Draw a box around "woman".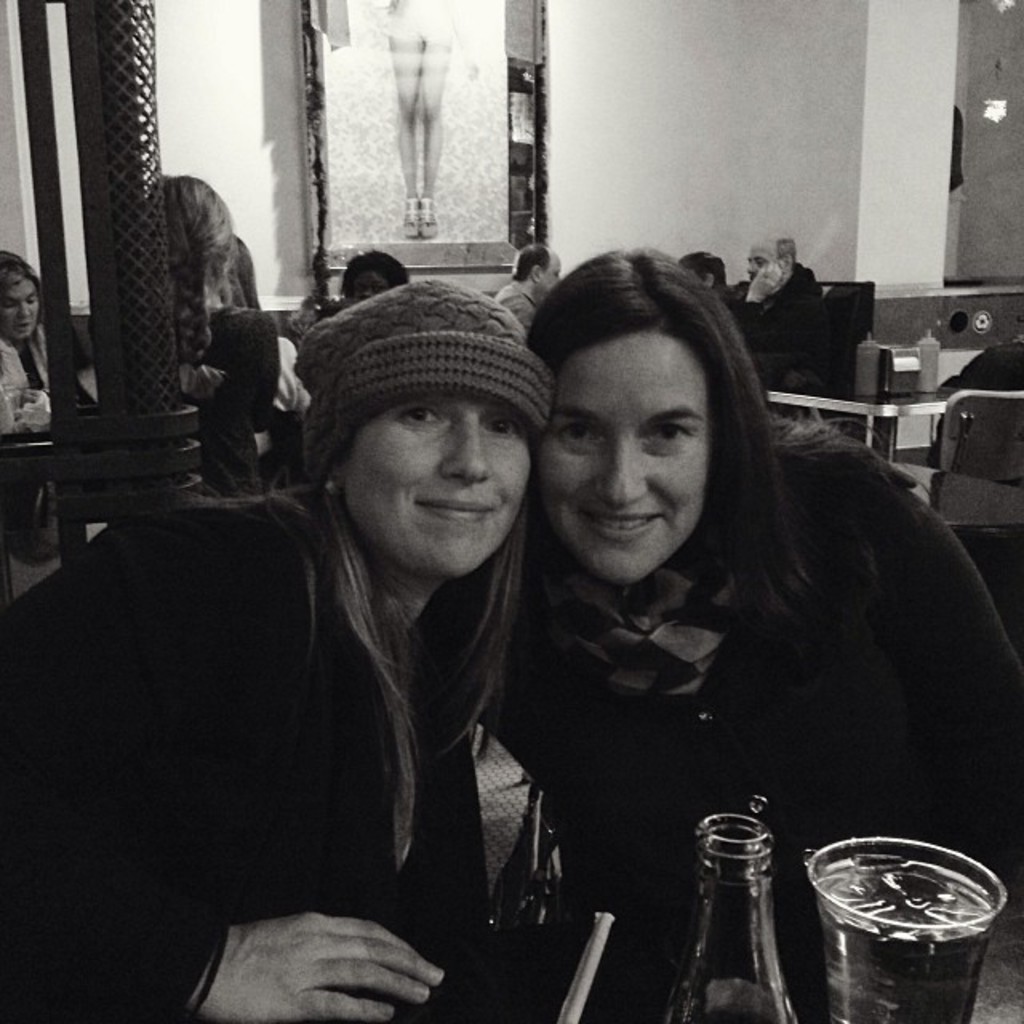
168/168/310/501.
